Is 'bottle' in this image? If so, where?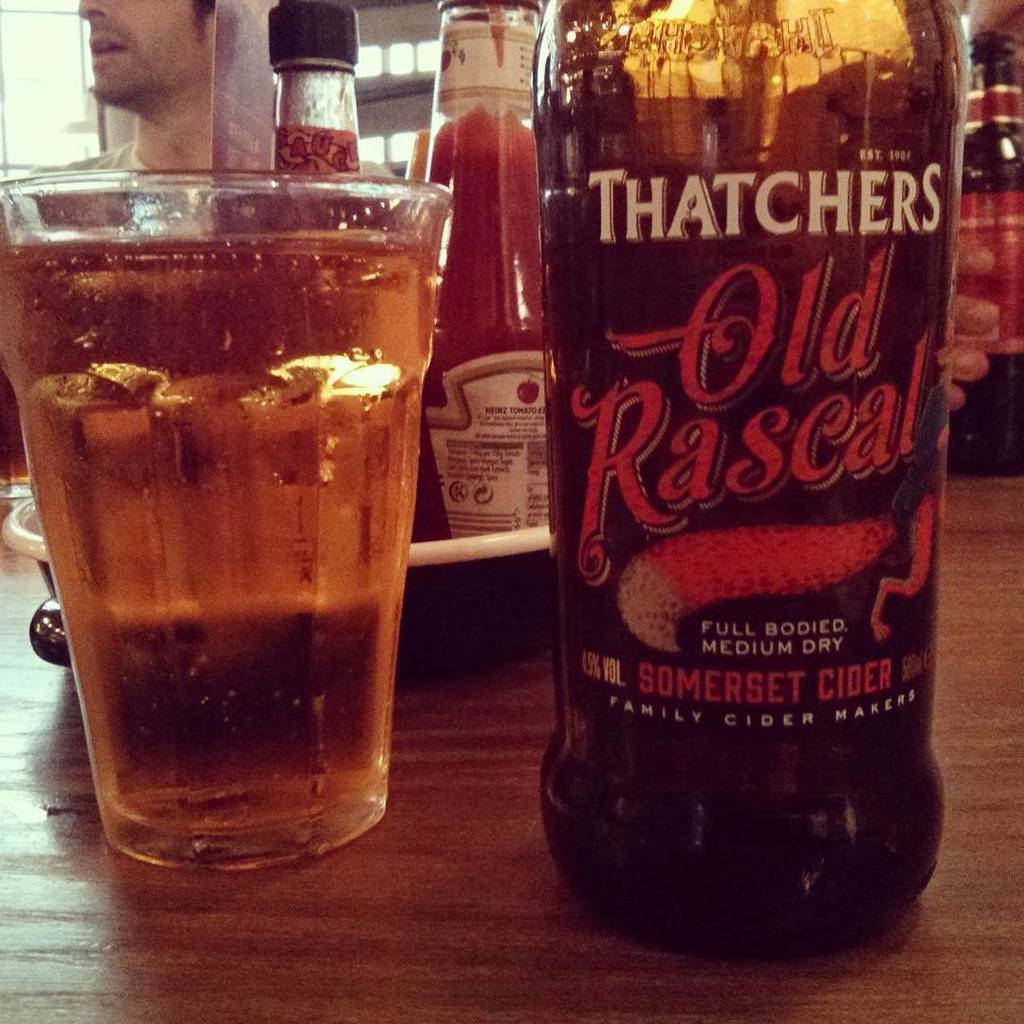
Yes, at x1=529 y1=0 x2=970 y2=961.
